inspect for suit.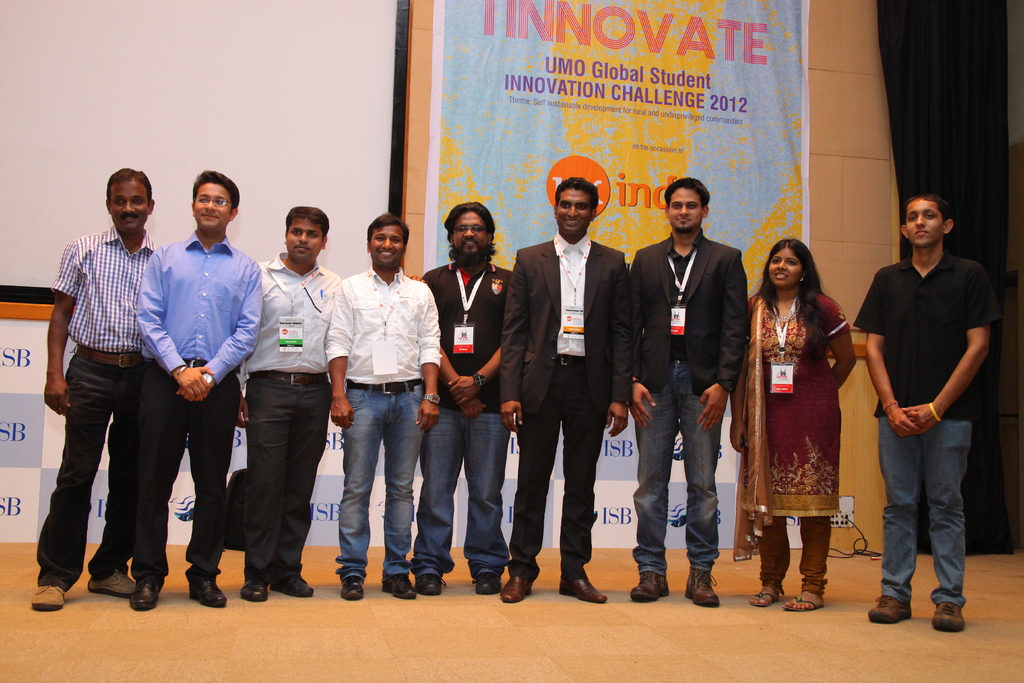
Inspection: 502,238,637,419.
